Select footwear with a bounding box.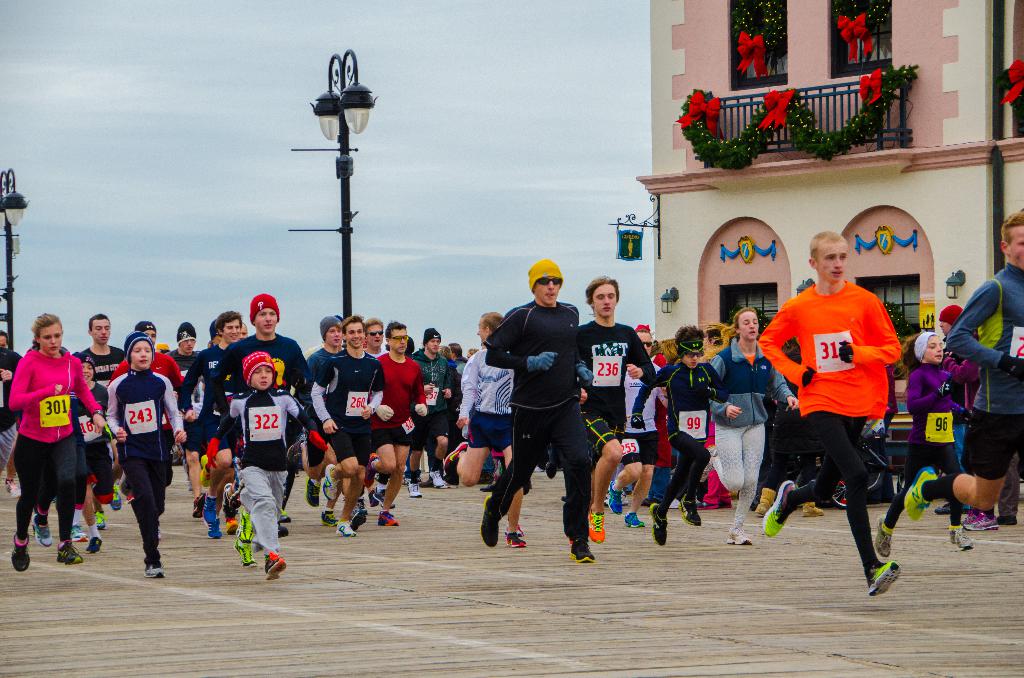
select_region(84, 538, 99, 550).
